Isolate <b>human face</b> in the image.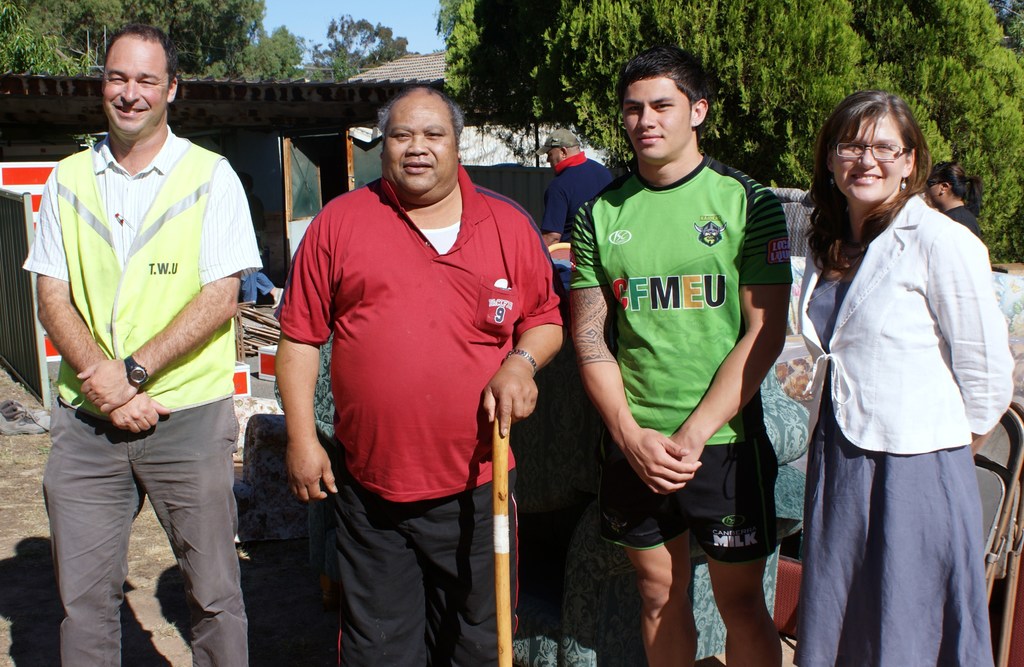
Isolated region: 101 35 173 135.
